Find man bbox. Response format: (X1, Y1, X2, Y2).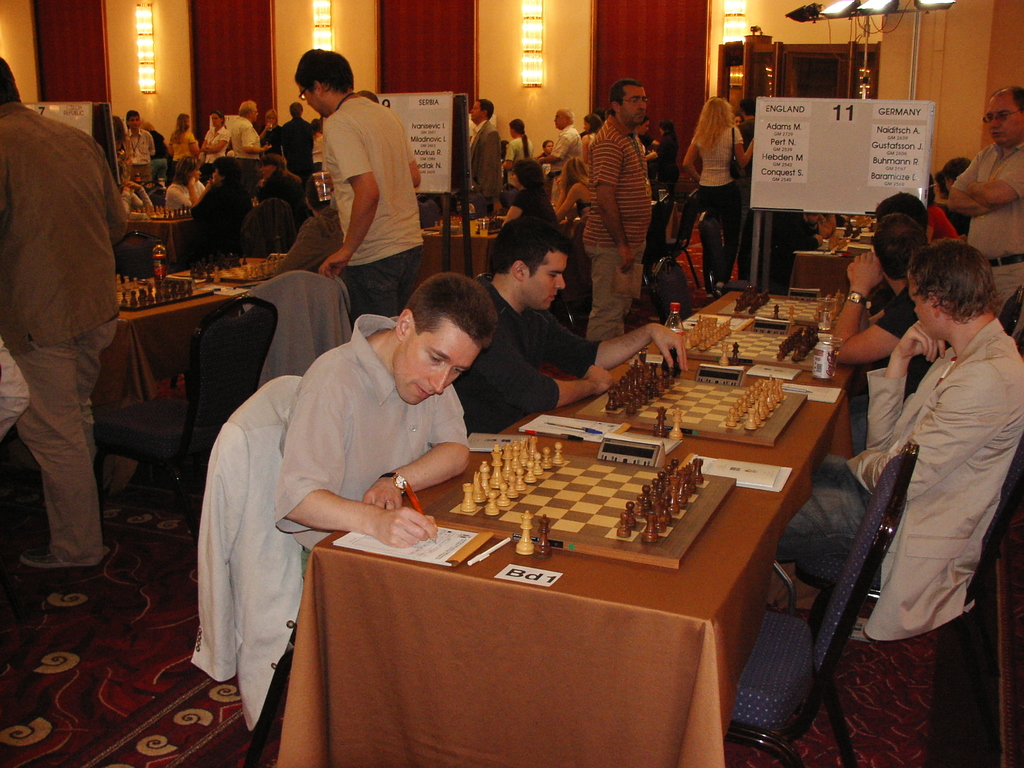
(251, 159, 305, 232).
